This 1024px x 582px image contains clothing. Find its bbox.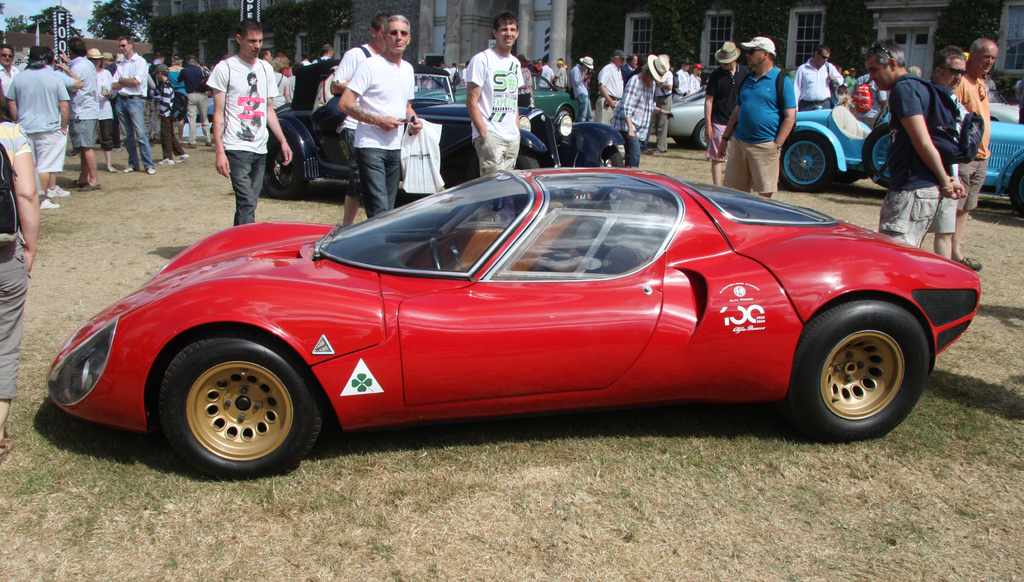
crop(696, 69, 738, 186).
